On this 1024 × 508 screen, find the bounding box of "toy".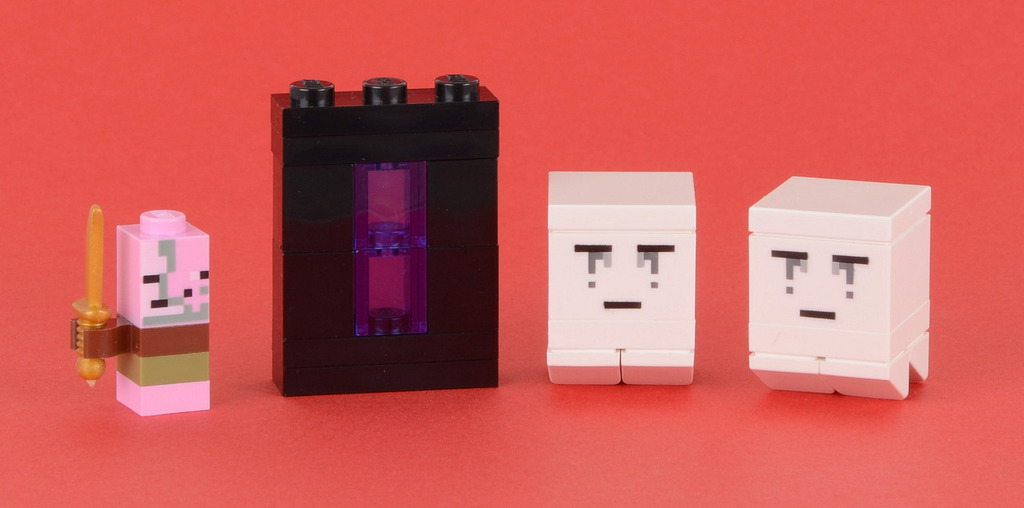
Bounding box: x1=546, y1=173, x2=699, y2=386.
